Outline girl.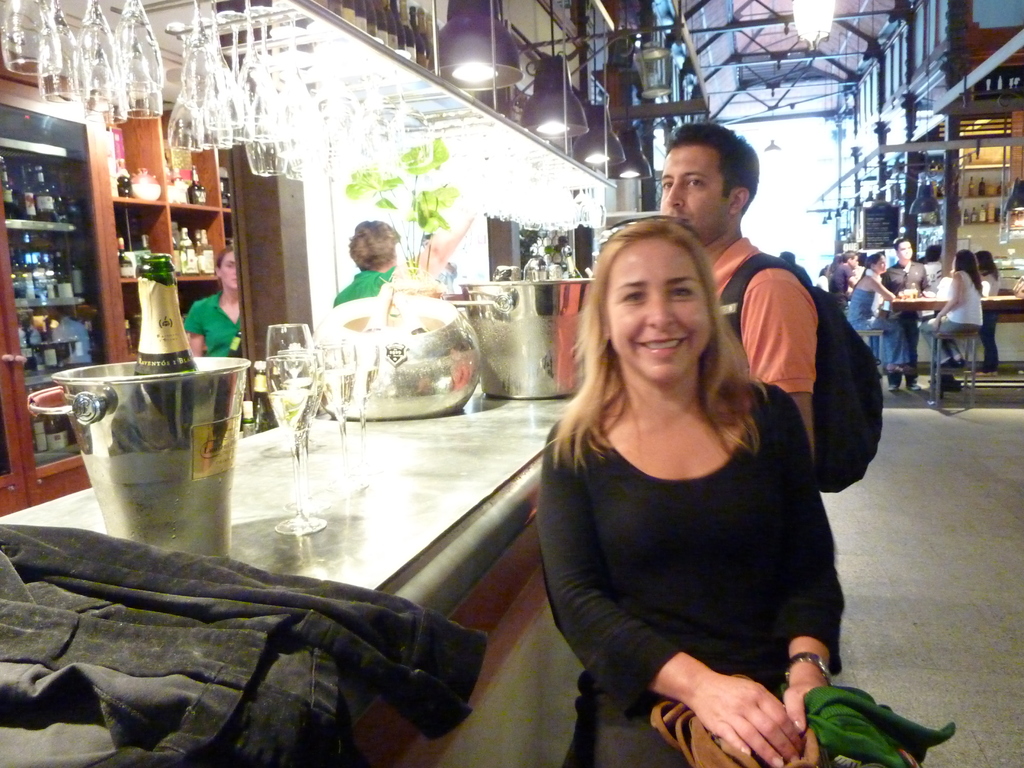
Outline: l=845, t=252, r=908, b=370.
